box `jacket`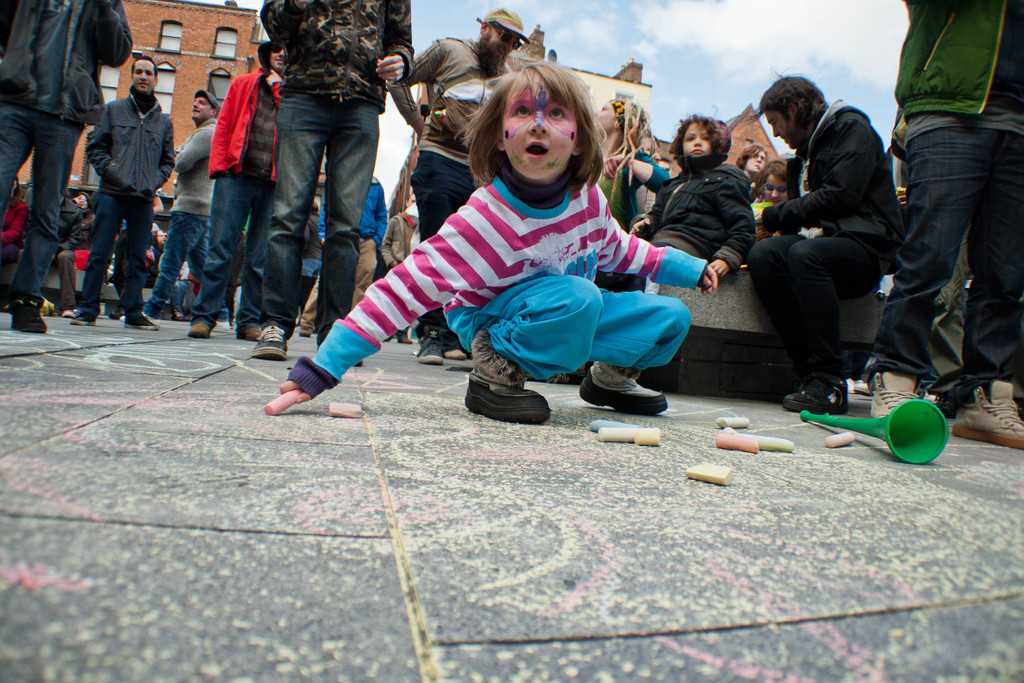
<box>895,0,1009,115</box>
